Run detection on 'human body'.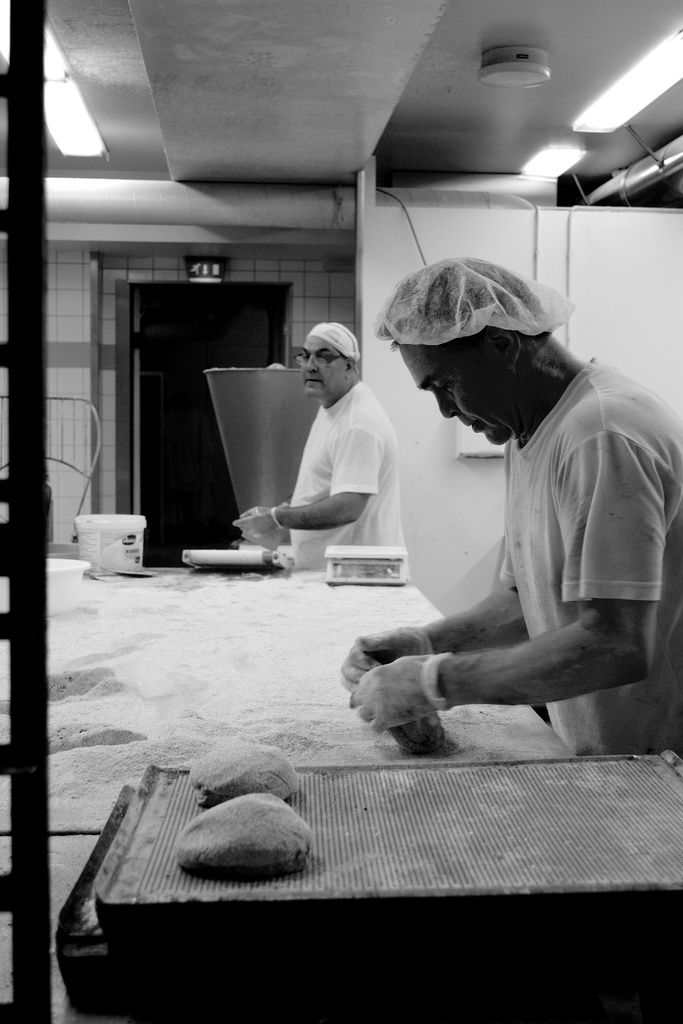
Result: 350 276 675 751.
